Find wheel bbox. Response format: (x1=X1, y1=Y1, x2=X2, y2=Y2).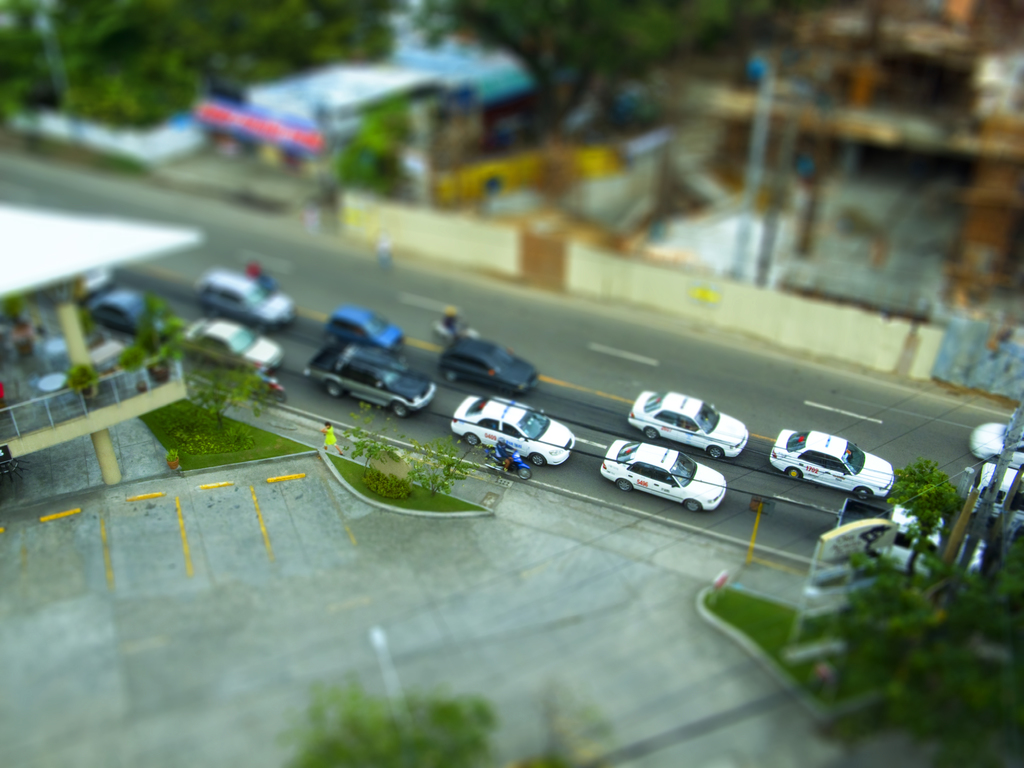
(x1=648, y1=428, x2=659, y2=442).
